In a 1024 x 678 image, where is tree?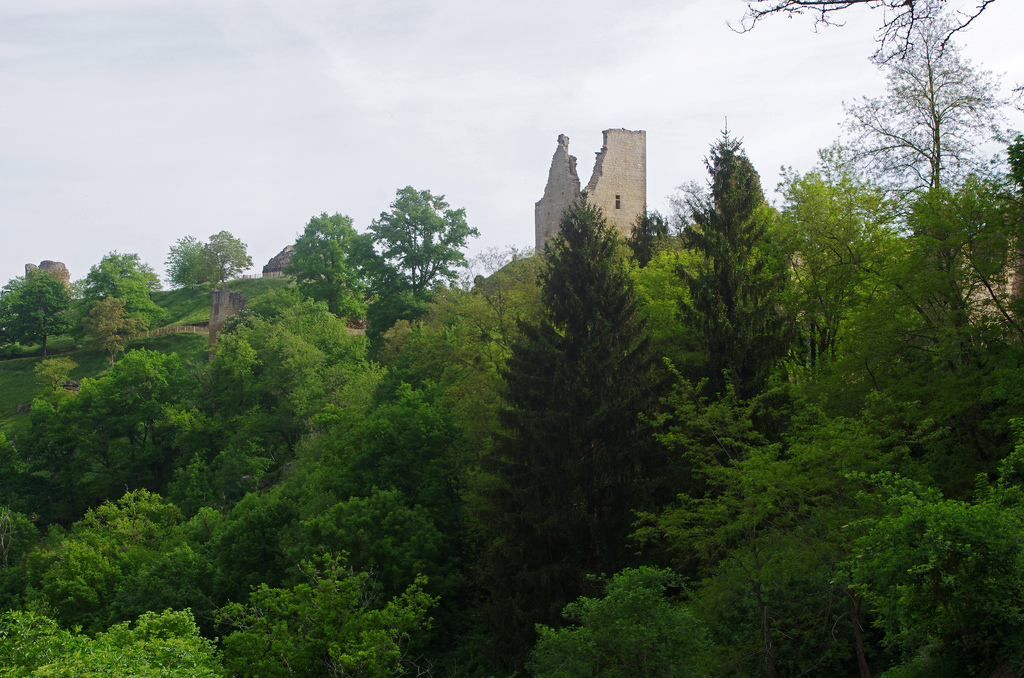
(x1=321, y1=497, x2=428, y2=597).
